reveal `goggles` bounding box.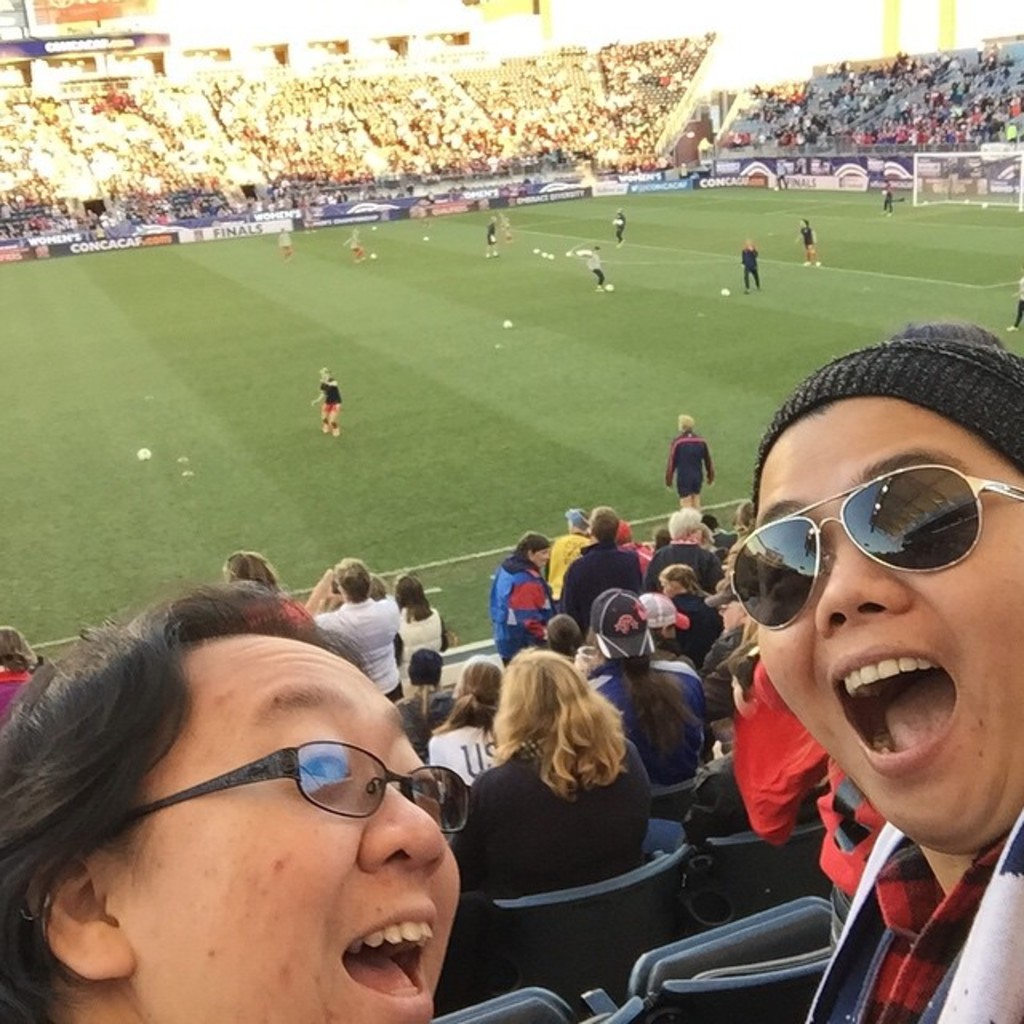
Revealed: Rect(734, 454, 1010, 614).
